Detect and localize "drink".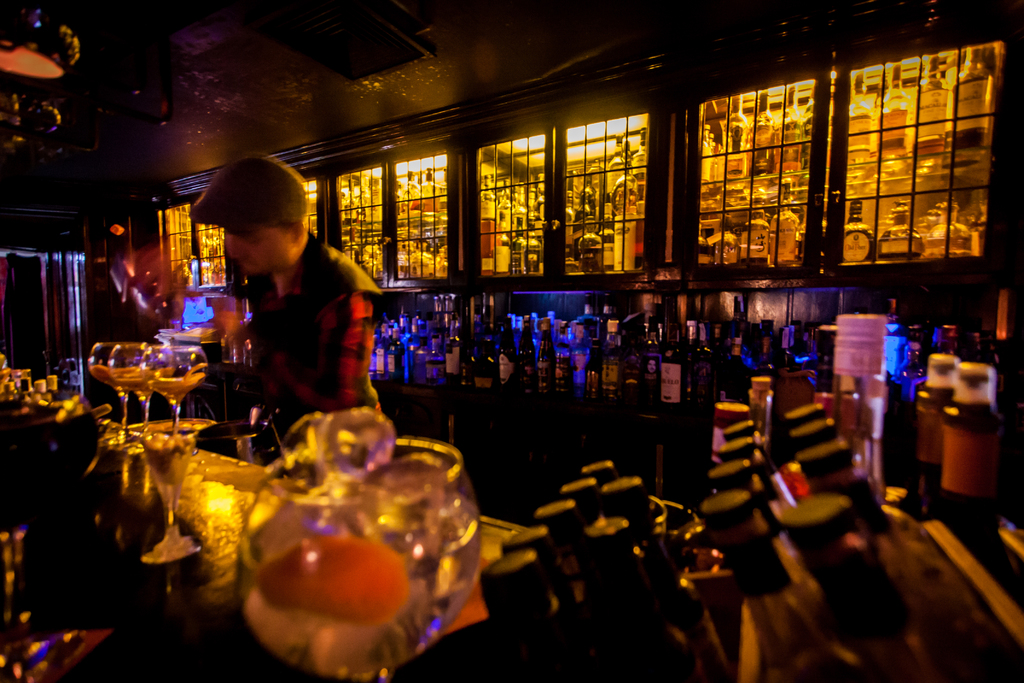
Localized at x1=83 y1=365 x2=129 y2=389.
